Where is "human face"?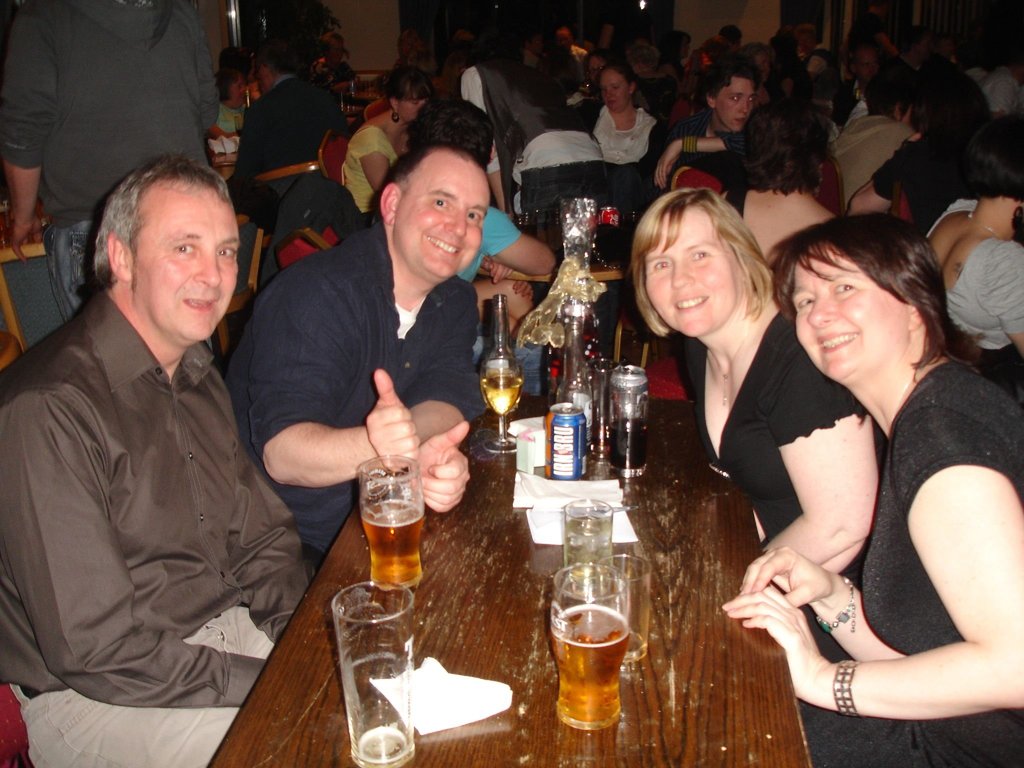
{"x1": 396, "y1": 150, "x2": 490, "y2": 282}.
